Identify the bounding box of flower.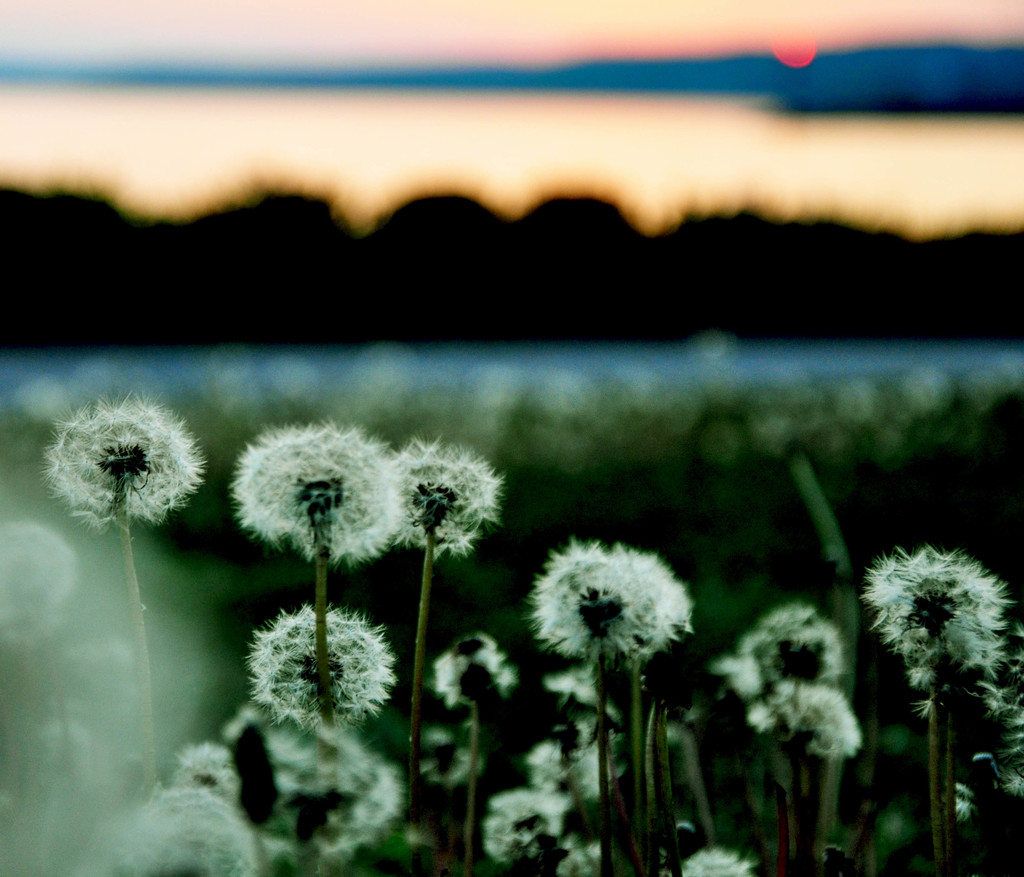
pyautogui.locateOnScreen(670, 845, 757, 876).
